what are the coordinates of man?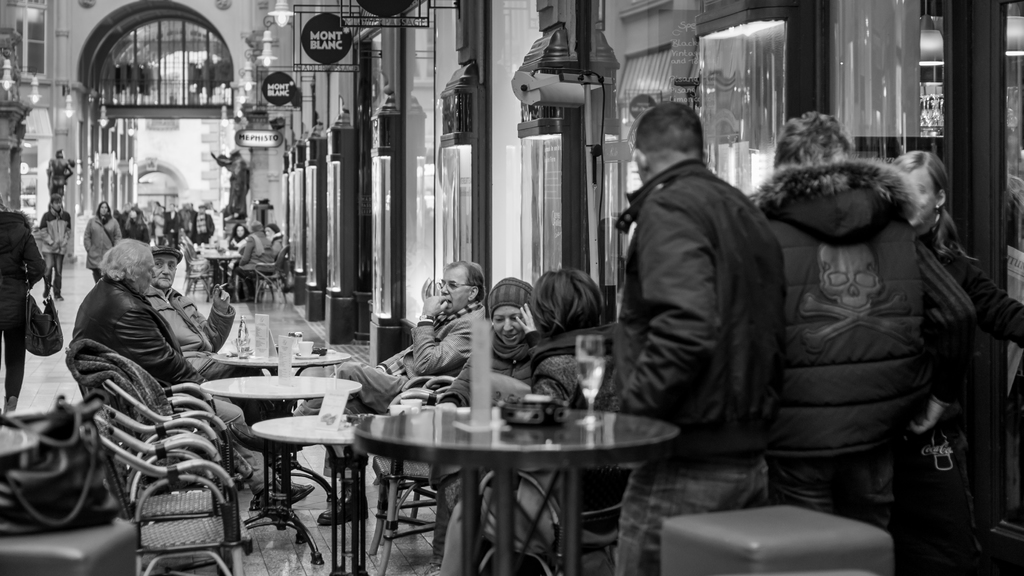
region(70, 234, 314, 514).
